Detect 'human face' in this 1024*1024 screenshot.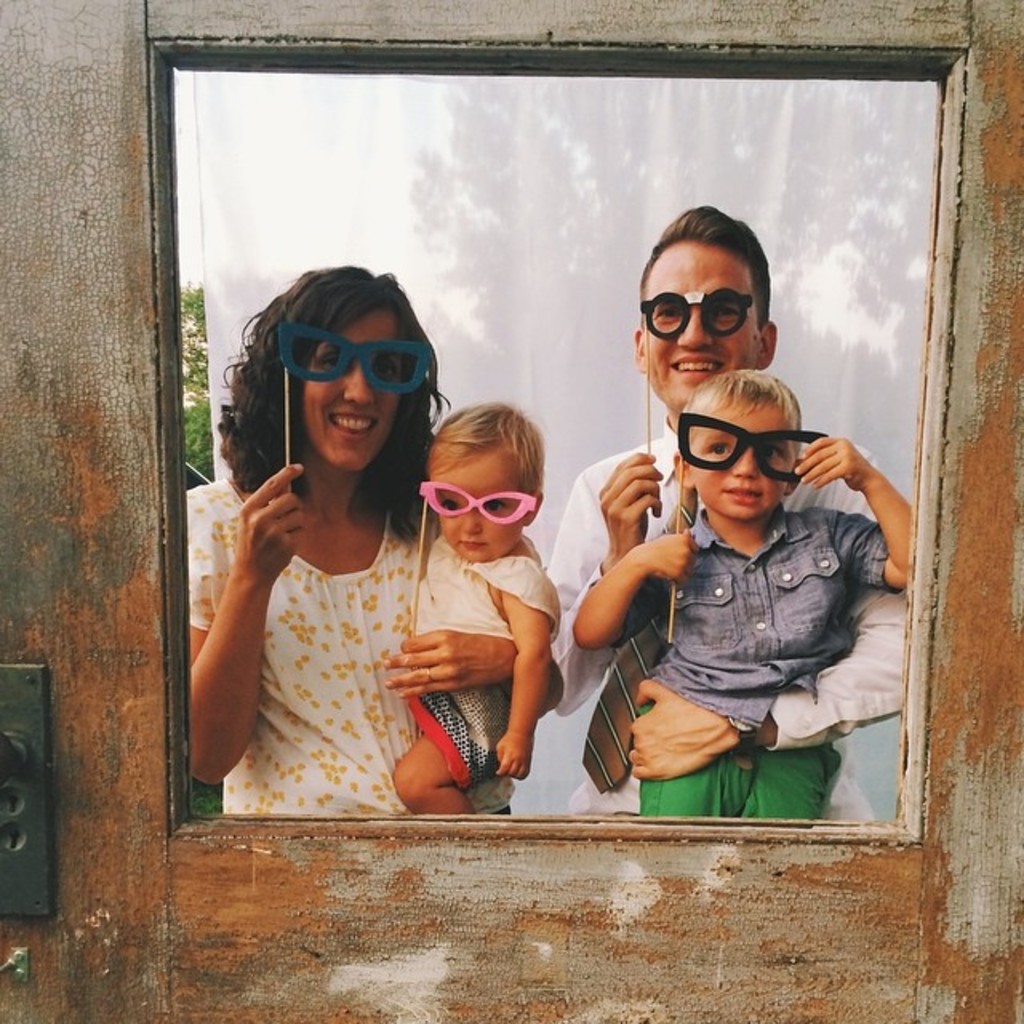
Detection: bbox=(688, 408, 787, 515).
